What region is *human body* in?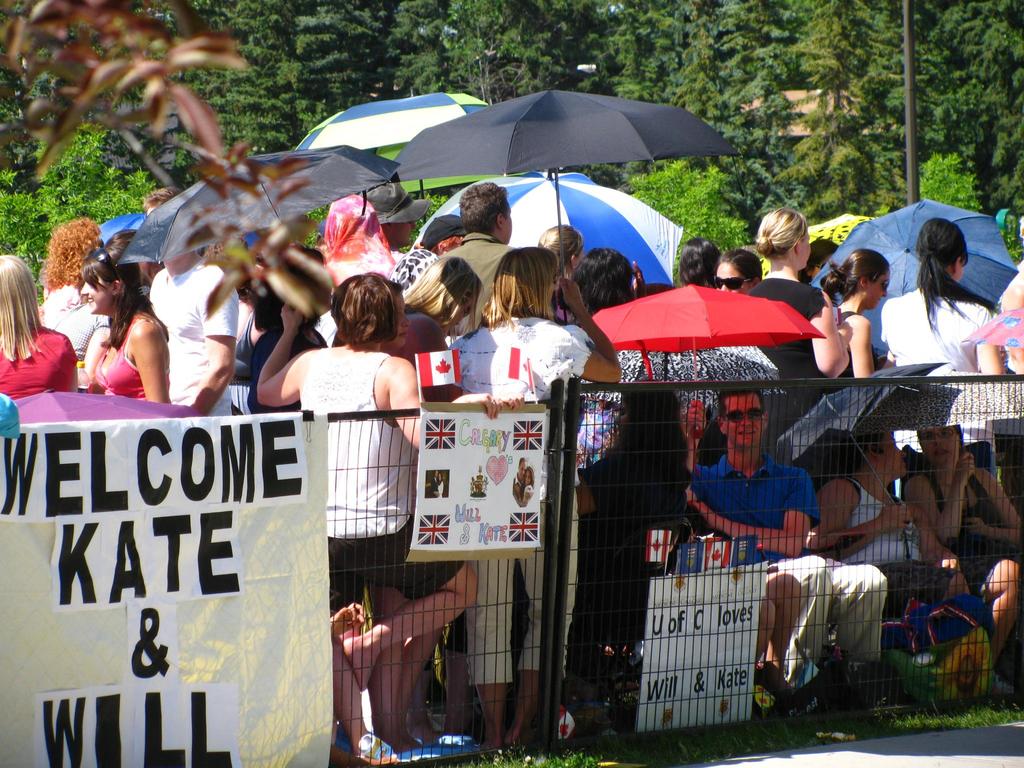
x1=678 y1=230 x2=715 y2=292.
